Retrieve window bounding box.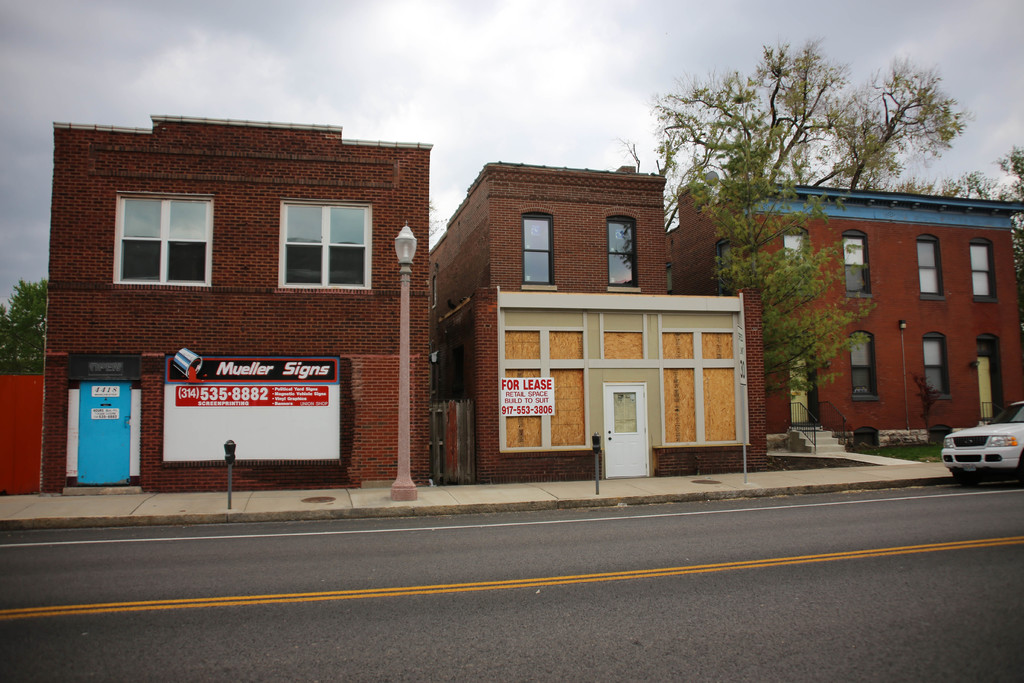
Bounding box: left=115, top=188, right=215, bottom=287.
